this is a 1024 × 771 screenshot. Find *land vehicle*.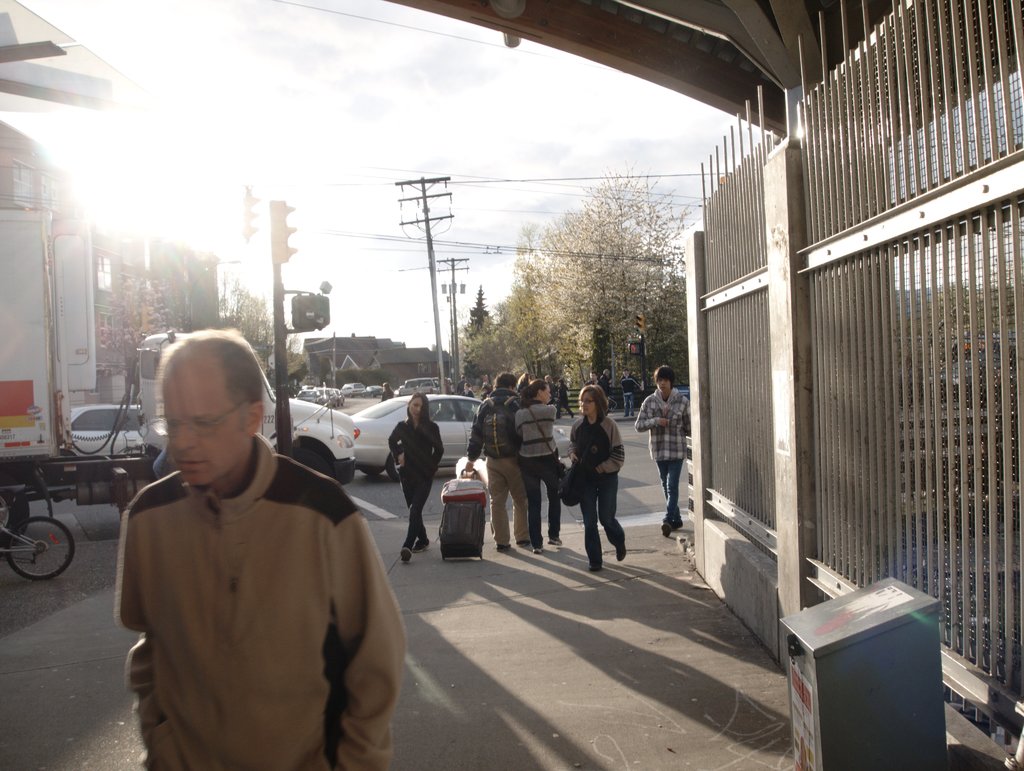
Bounding box: 60, 400, 142, 486.
